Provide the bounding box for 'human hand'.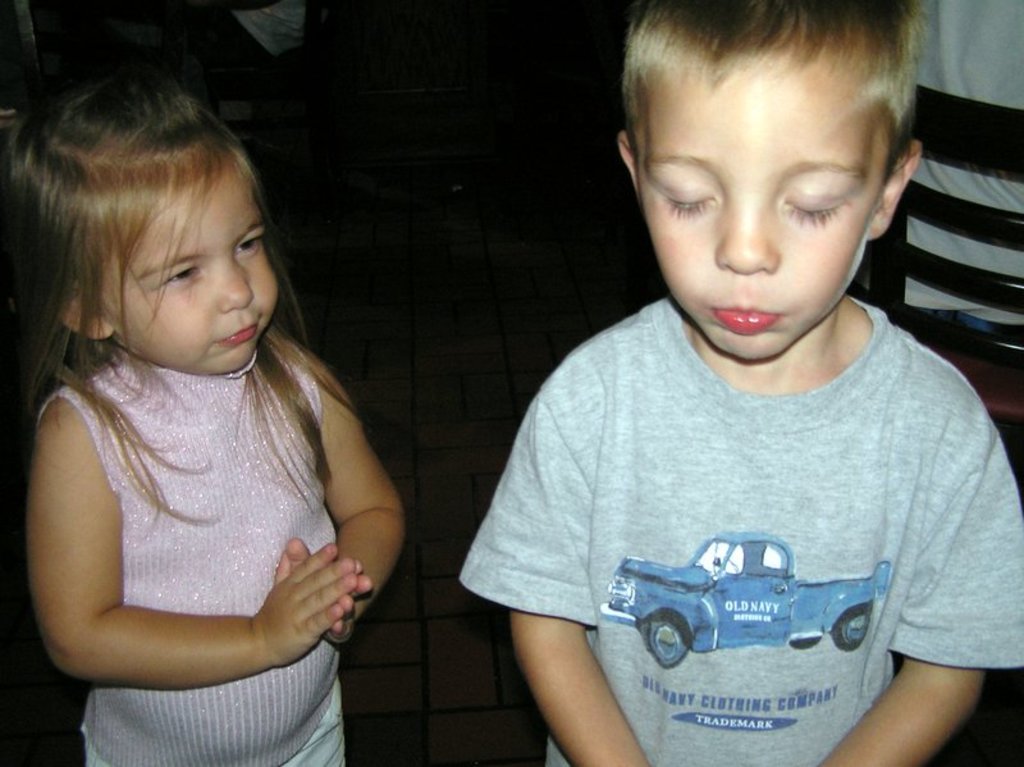
275 535 375 647.
